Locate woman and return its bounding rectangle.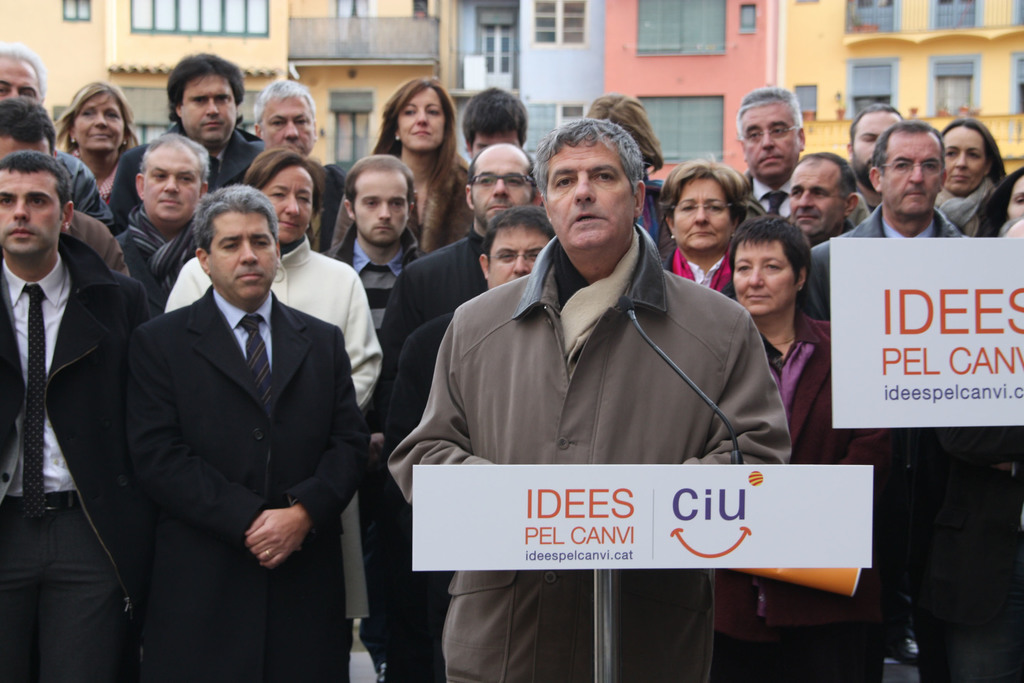
<box>657,159,745,287</box>.
